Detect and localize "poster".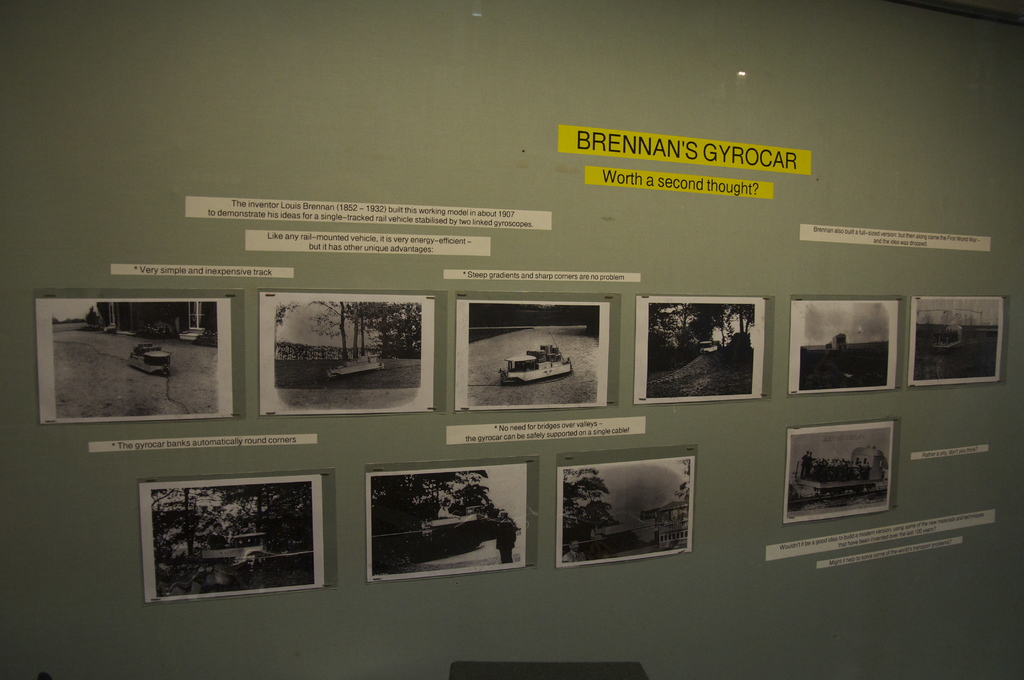
Localized at (908, 300, 1004, 383).
